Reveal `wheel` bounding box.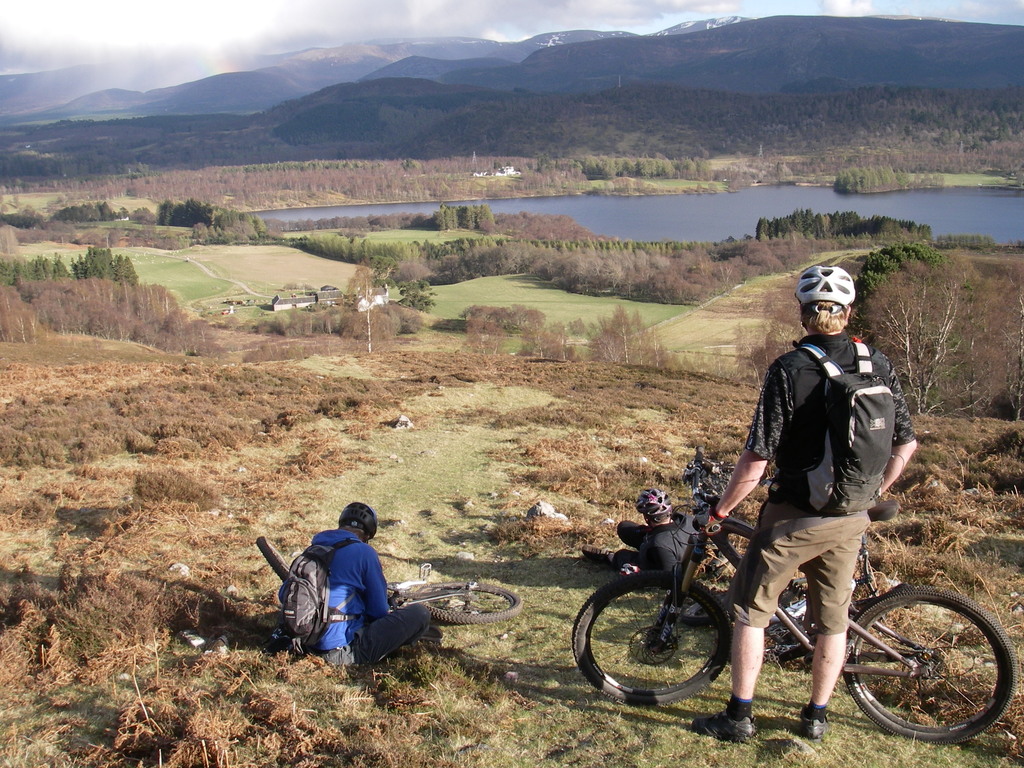
Revealed: [762,608,854,660].
